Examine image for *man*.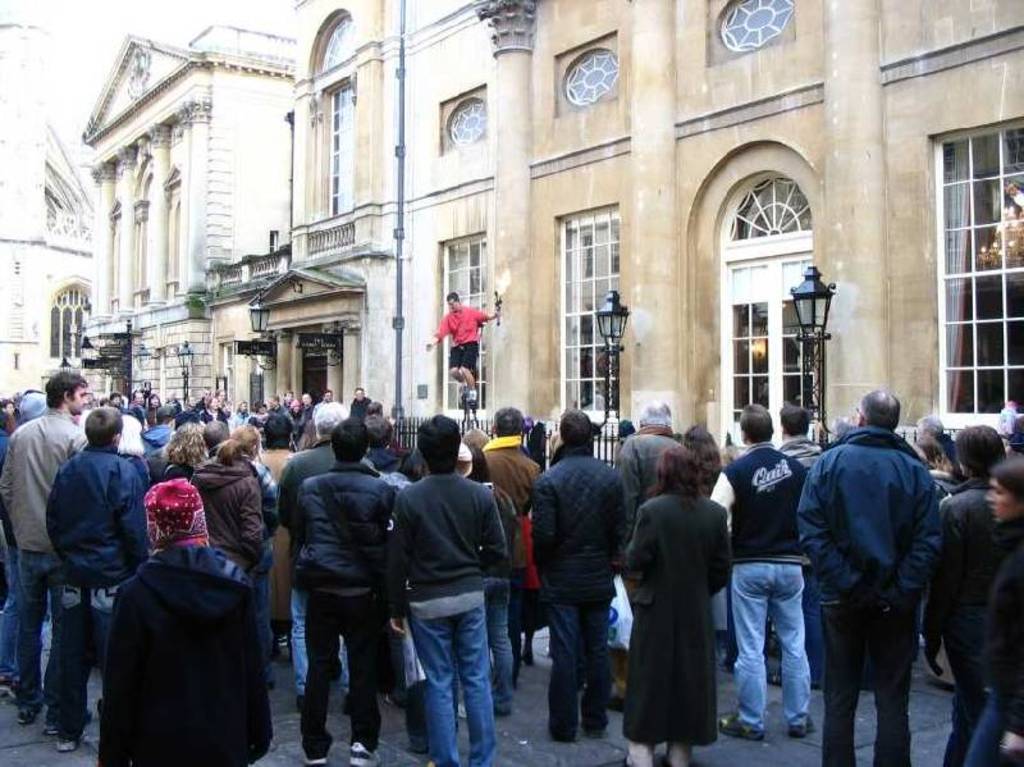
Examination result: detection(4, 370, 95, 744).
